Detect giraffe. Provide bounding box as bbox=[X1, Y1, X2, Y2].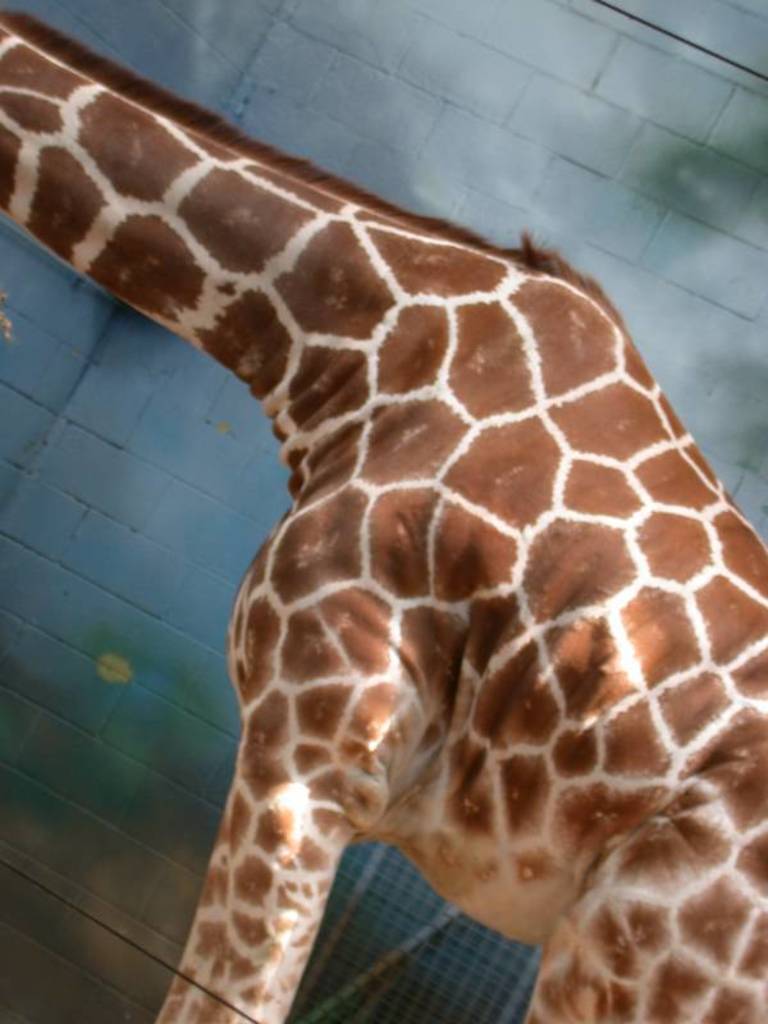
bbox=[0, 8, 767, 1023].
